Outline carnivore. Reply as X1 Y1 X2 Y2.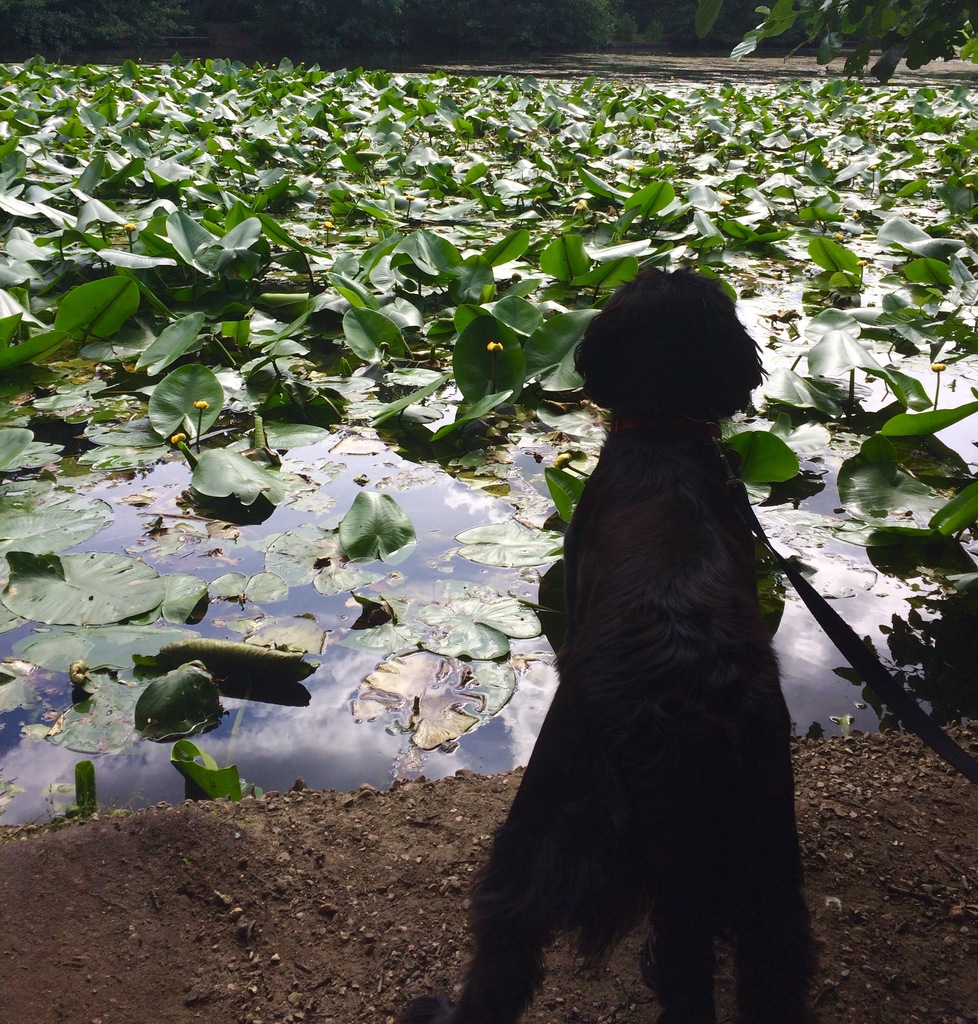
481 321 836 984.
